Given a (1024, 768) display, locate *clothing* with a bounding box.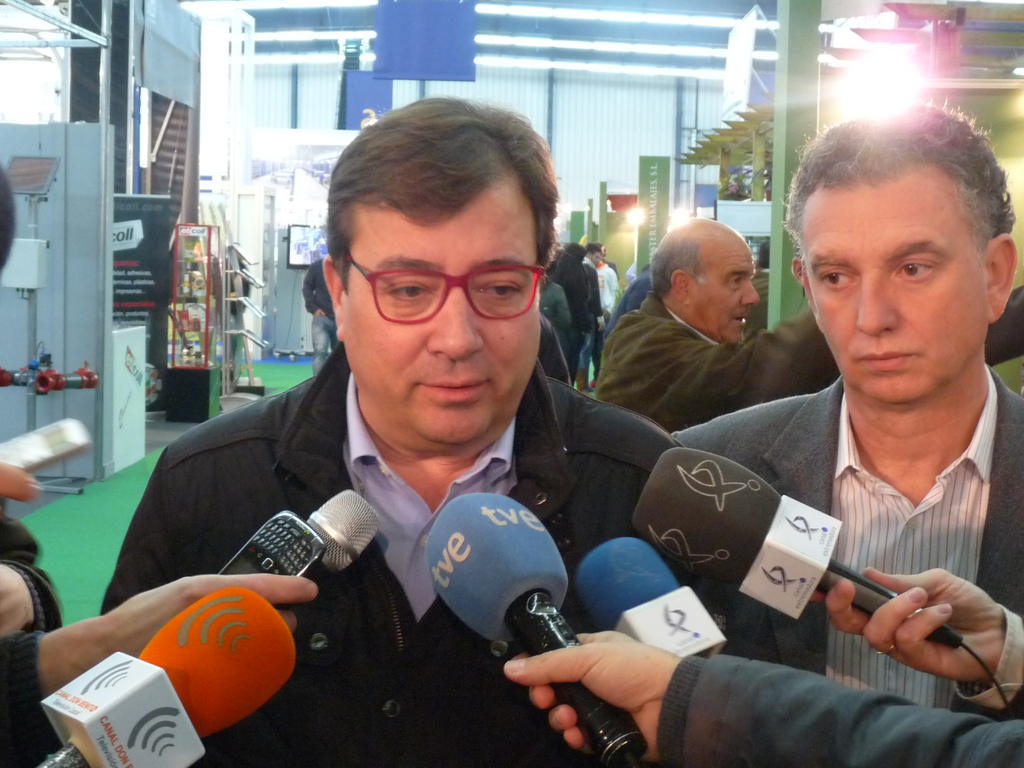
Located: bbox=(623, 271, 653, 314).
